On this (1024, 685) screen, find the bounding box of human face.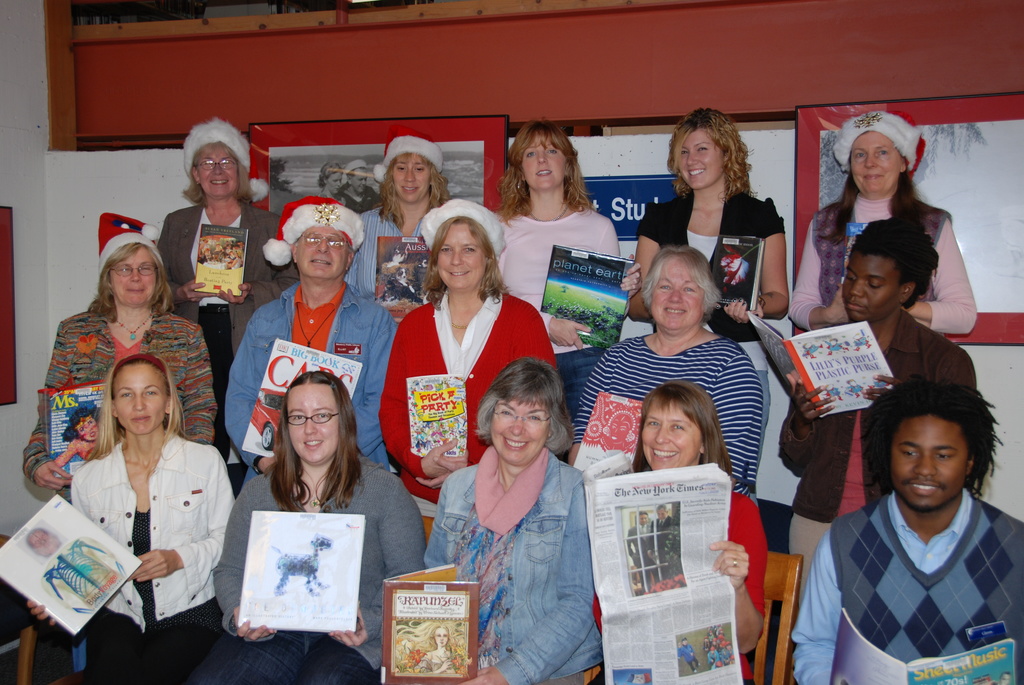
Bounding box: bbox=[524, 132, 565, 193].
